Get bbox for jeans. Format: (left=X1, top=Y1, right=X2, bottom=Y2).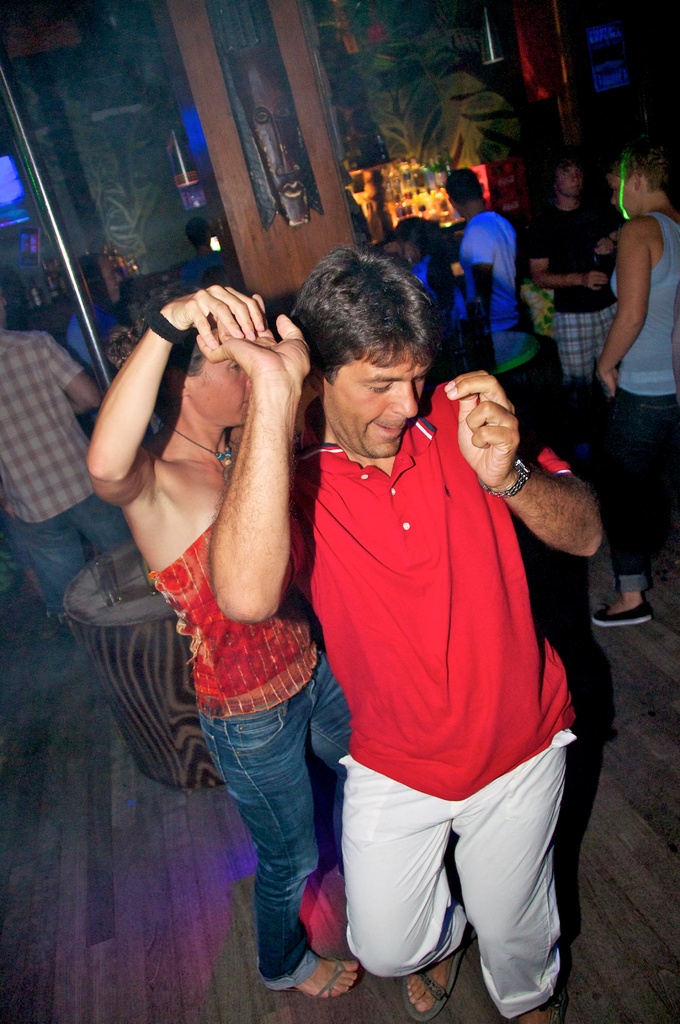
(left=15, top=491, right=133, bottom=615).
